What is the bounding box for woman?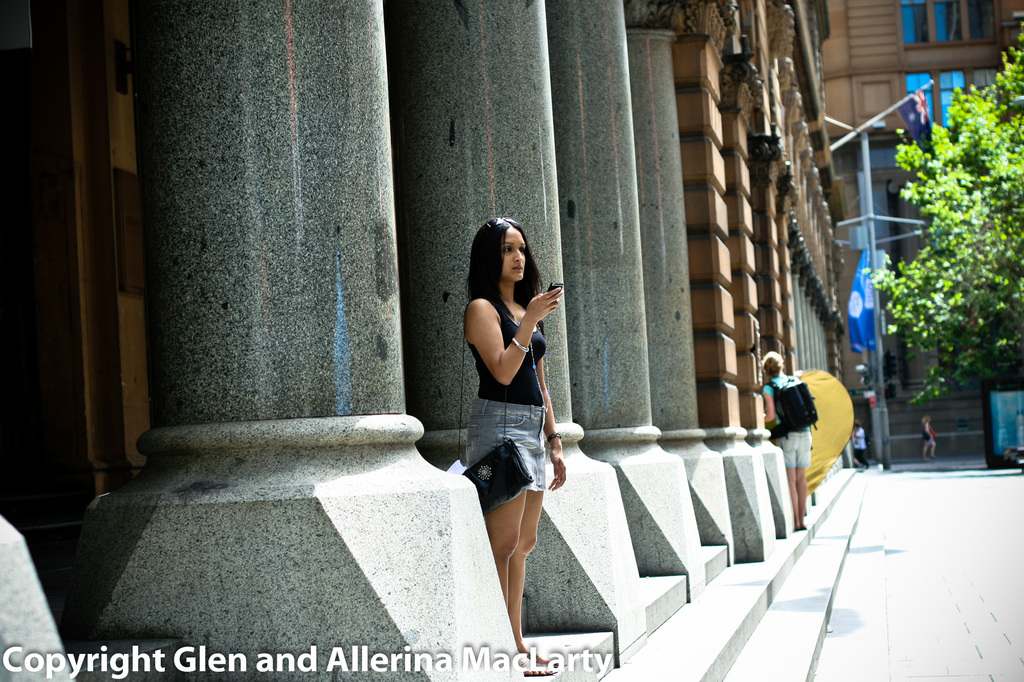
465/216/563/674.
